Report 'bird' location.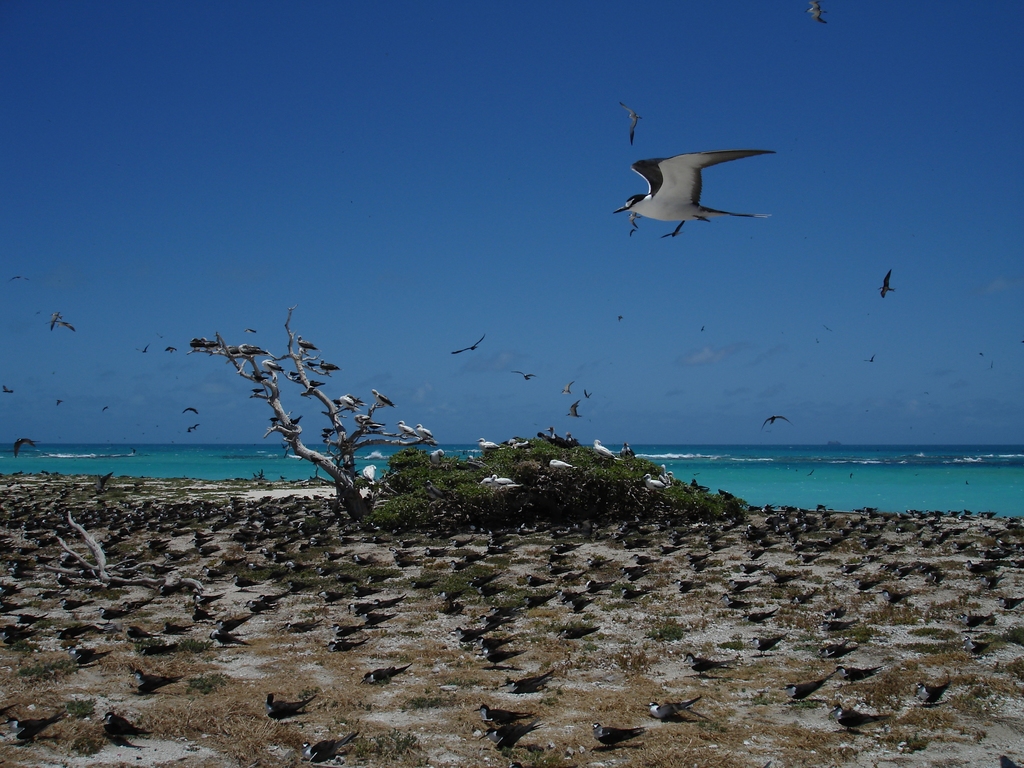
Report: 640,529,657,534.
